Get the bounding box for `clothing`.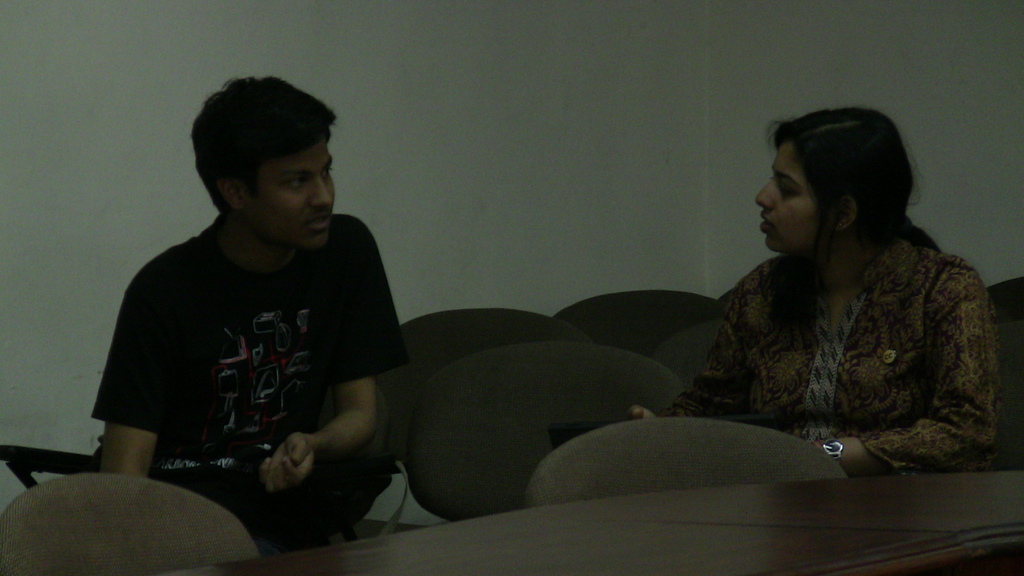
100 207 401 548.
